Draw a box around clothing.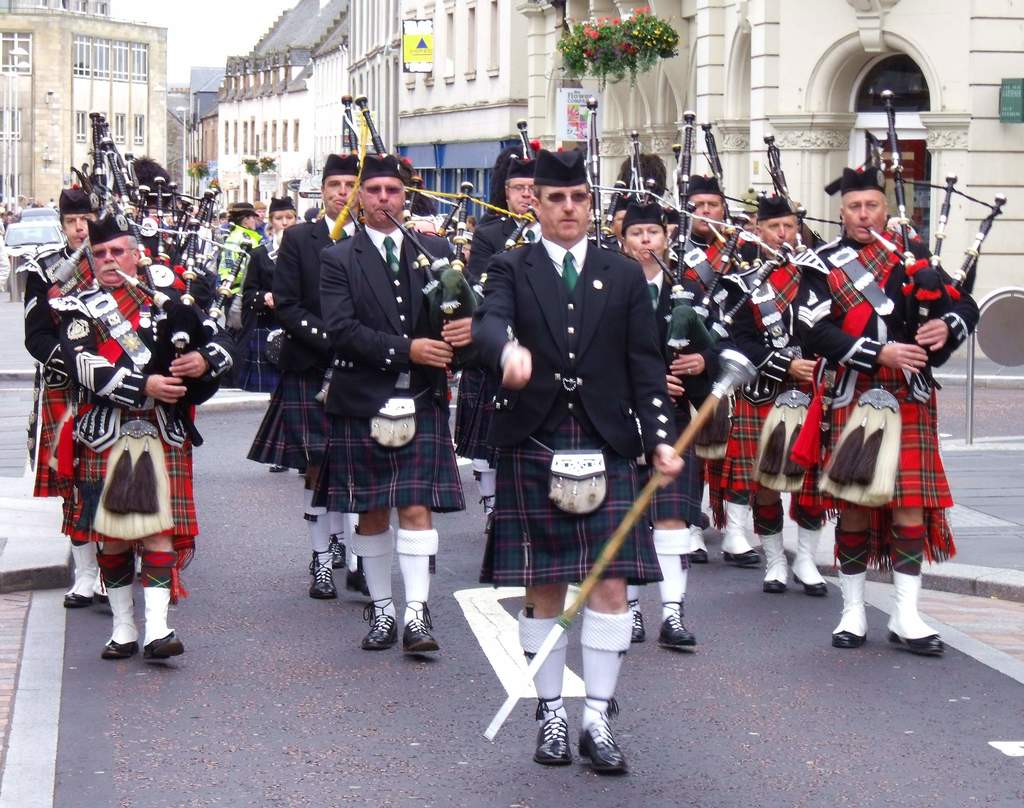
rect(891, 524, 925, 571).
